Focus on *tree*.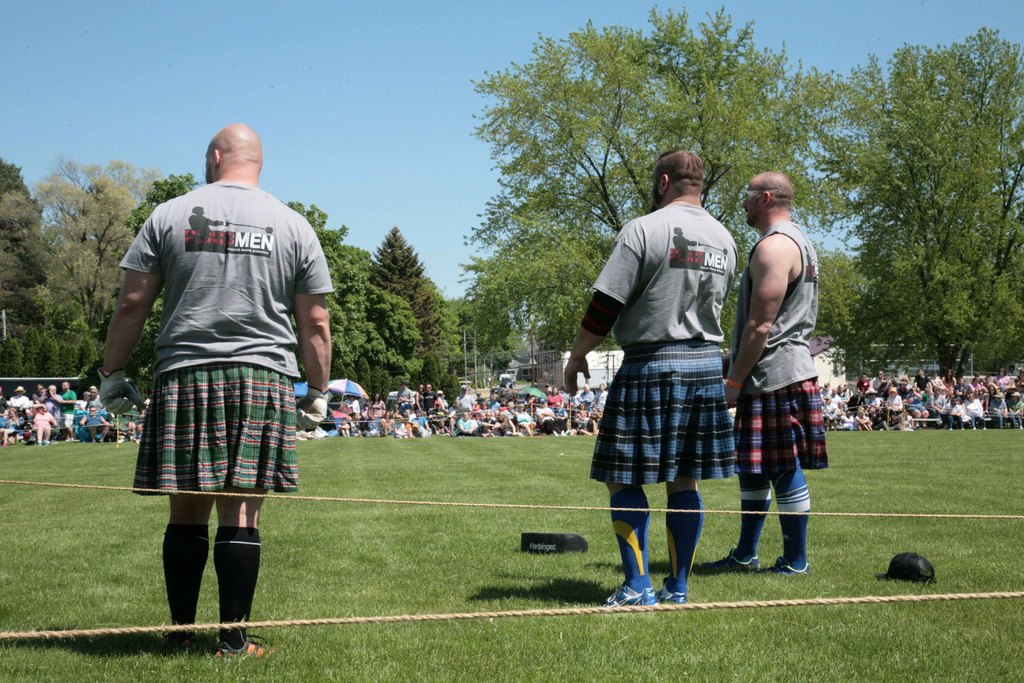
Focused at locate(0, 158, 49, 313).
